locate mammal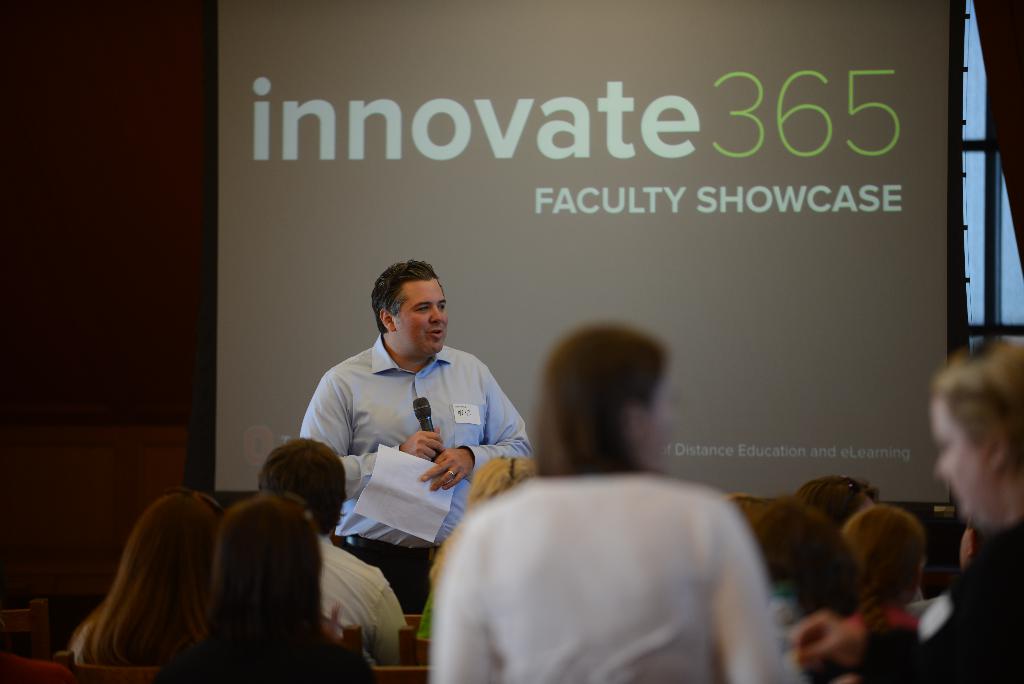
{"x1": 302, "y1": 271, "x2": 524, "y2": 630}
